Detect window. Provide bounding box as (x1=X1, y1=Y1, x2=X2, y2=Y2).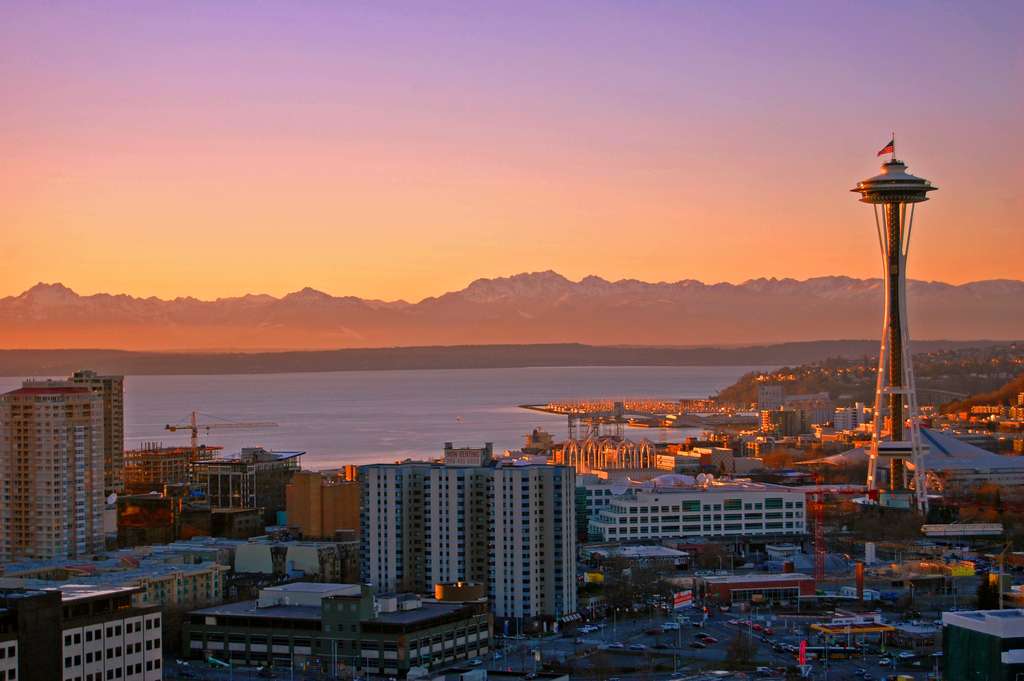
(x1=64, y1=635, x2=74, y2=646).
